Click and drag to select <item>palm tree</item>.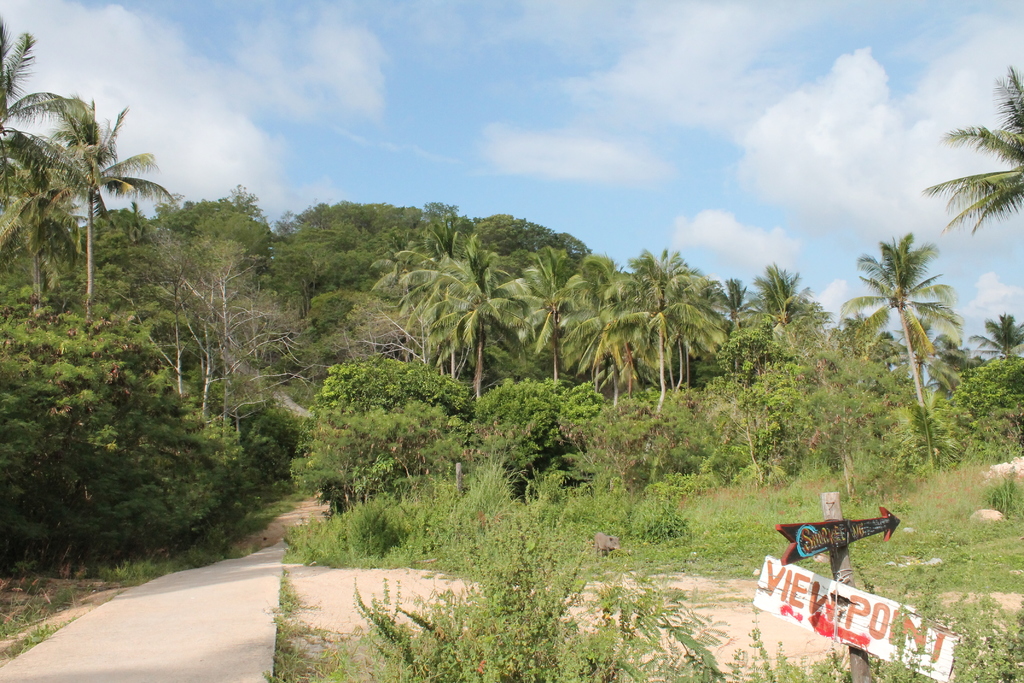
Selection: 834,231,955,468.
